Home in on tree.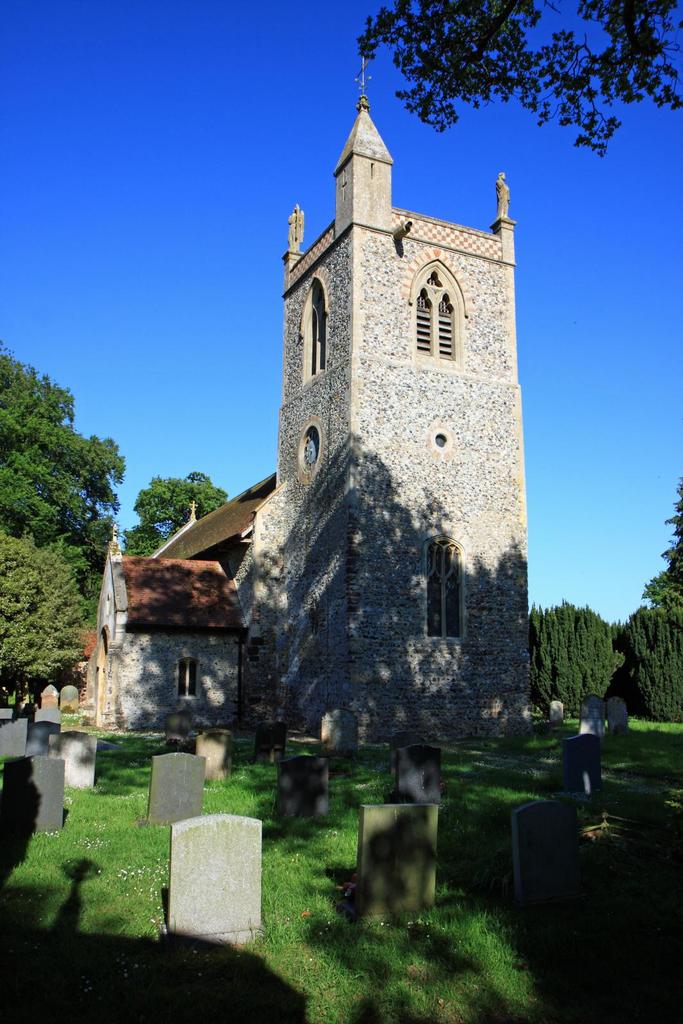
Homed in at <region>20, 333, 147, 755</region>.
